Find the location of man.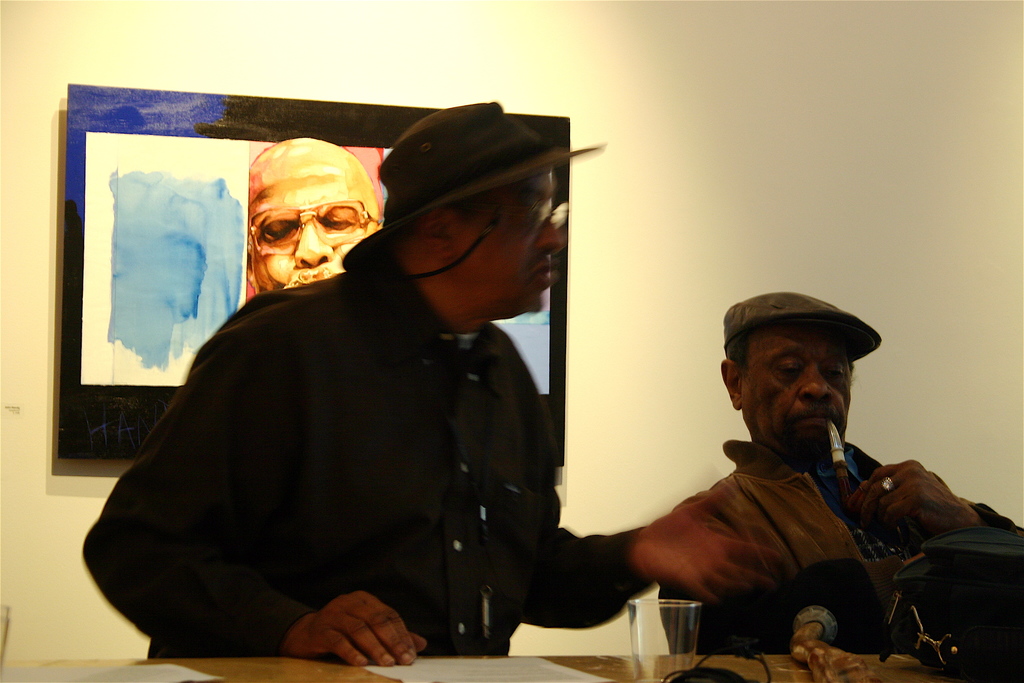
Location: Rect(74, 94, 781, 666).
